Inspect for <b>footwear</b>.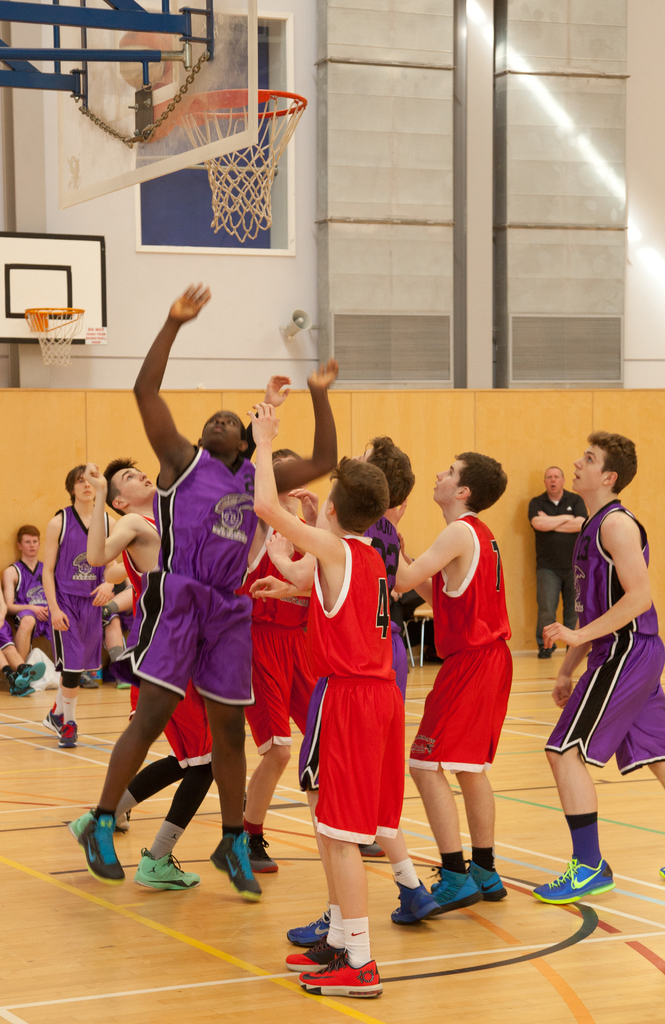
Inspection: <box>15,659,44,687</box>.
